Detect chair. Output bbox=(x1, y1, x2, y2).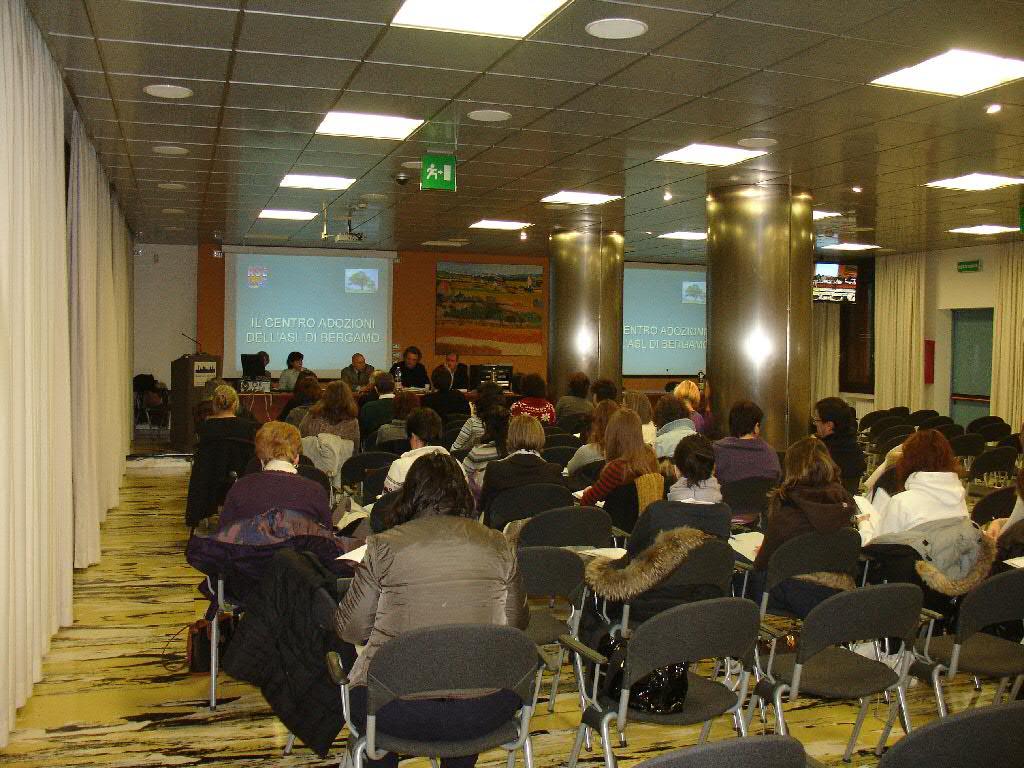
bbox=(981, 419, 1018, 458).
